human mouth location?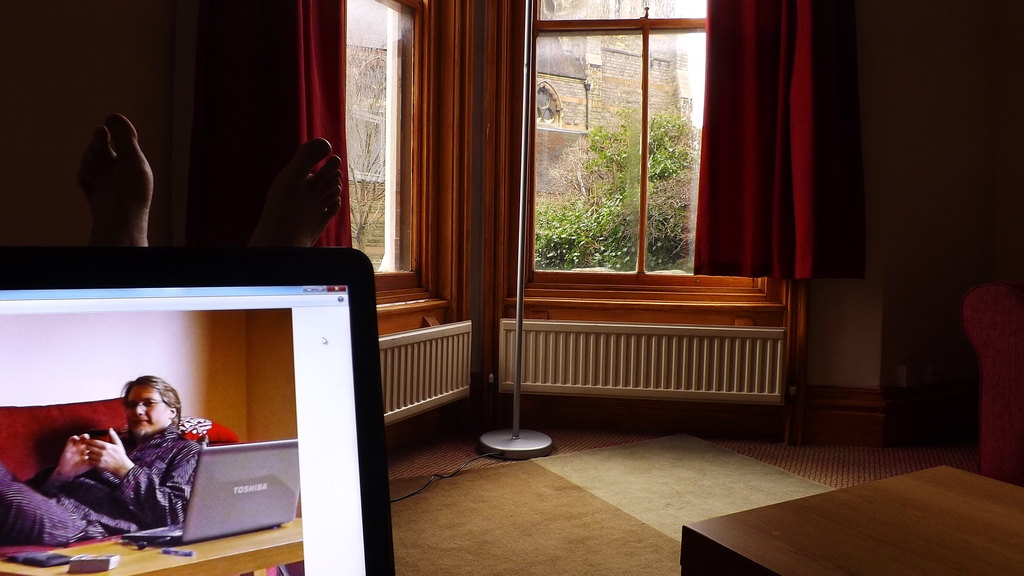
<box>135,417,145,421</box>
